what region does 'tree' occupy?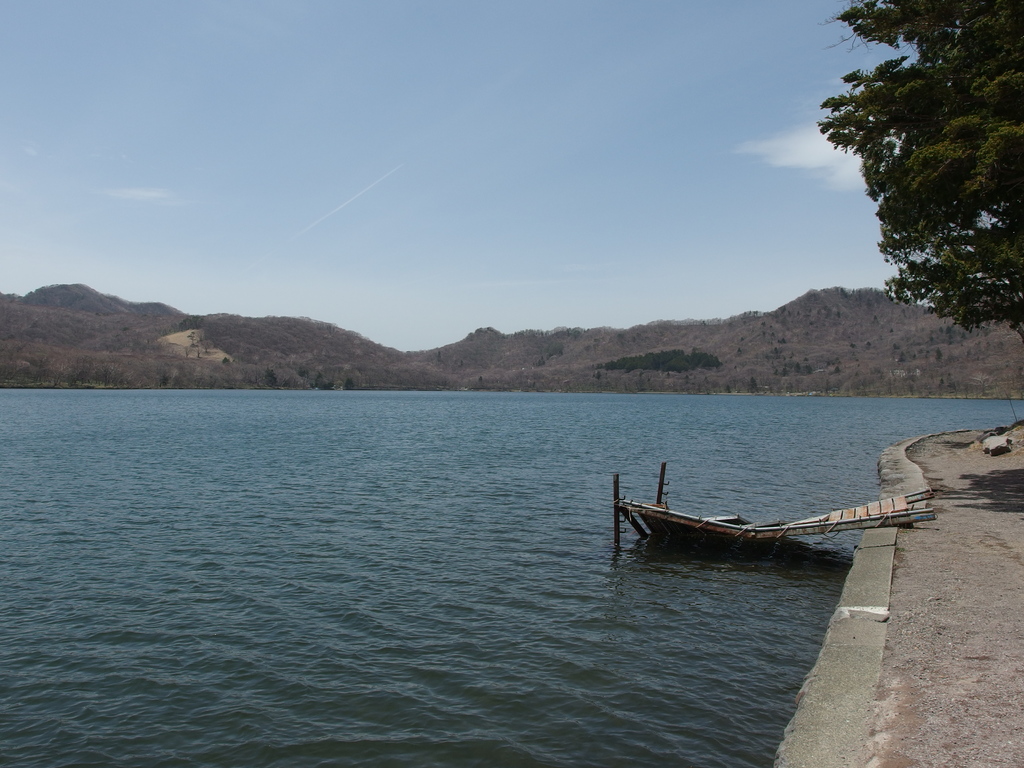
box(805, 364, 813, 375).
